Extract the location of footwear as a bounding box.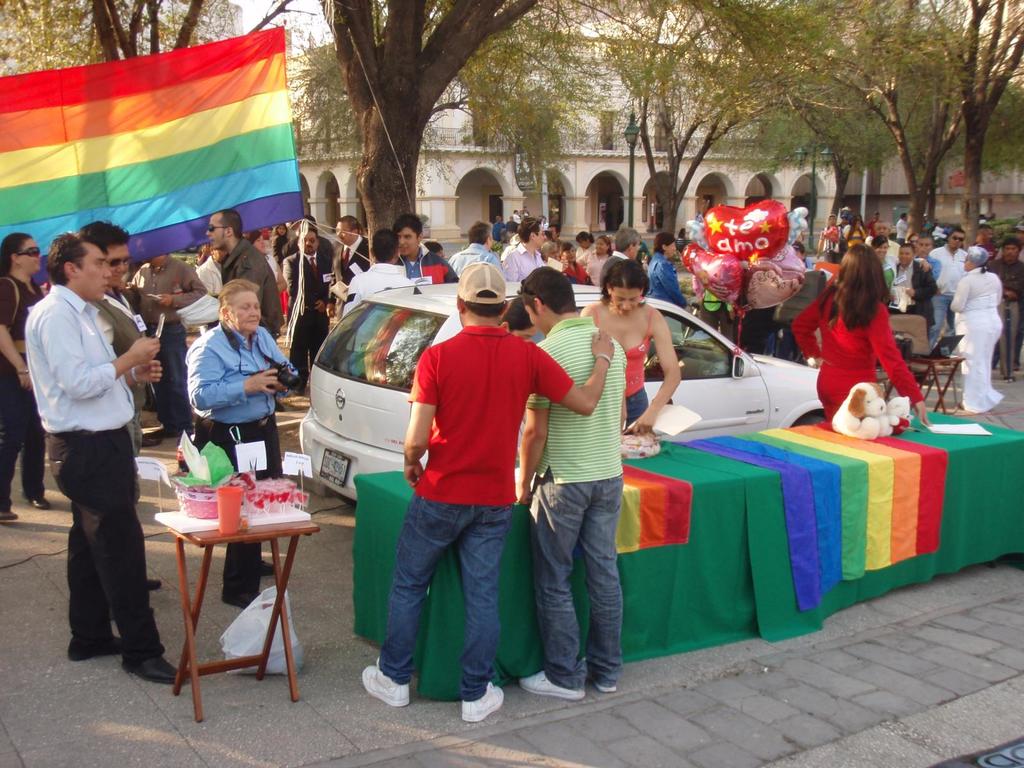
locate(584, 657, 618, 694).
